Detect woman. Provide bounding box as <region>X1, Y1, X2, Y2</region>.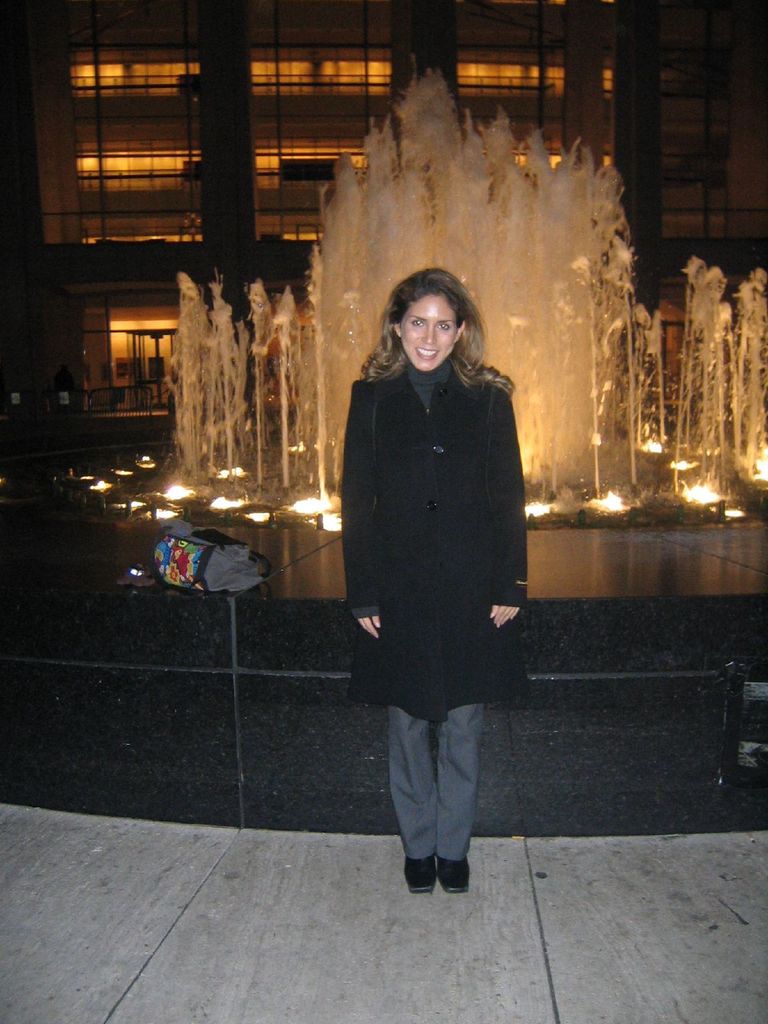
<region>332, 243, 537, 858</region>.
